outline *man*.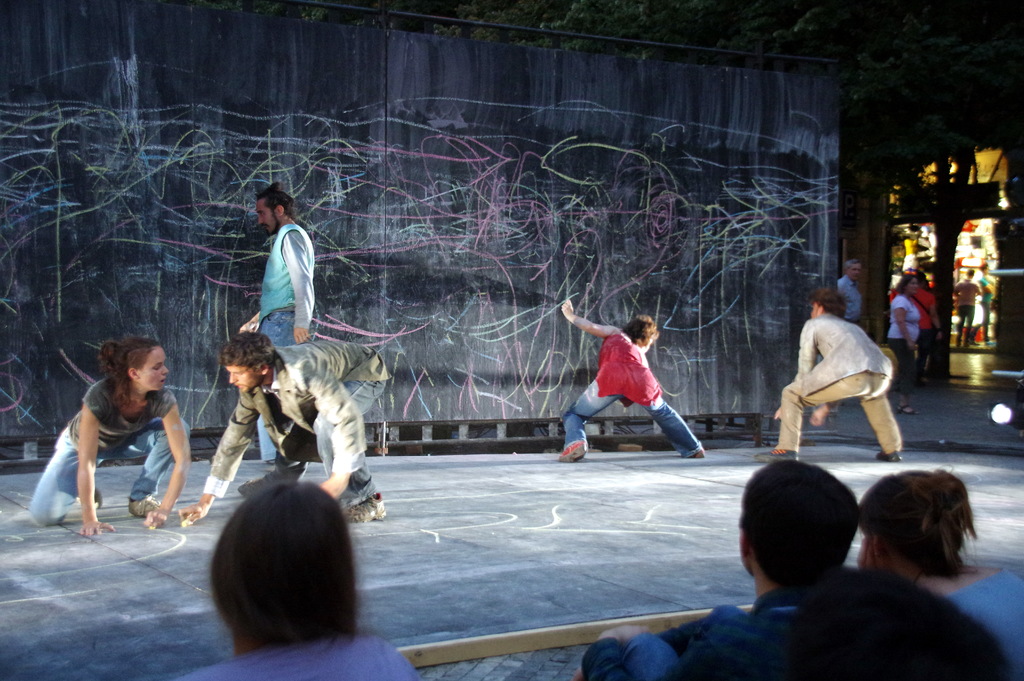
Outline: bbox=(561, 464, 855, 680).
